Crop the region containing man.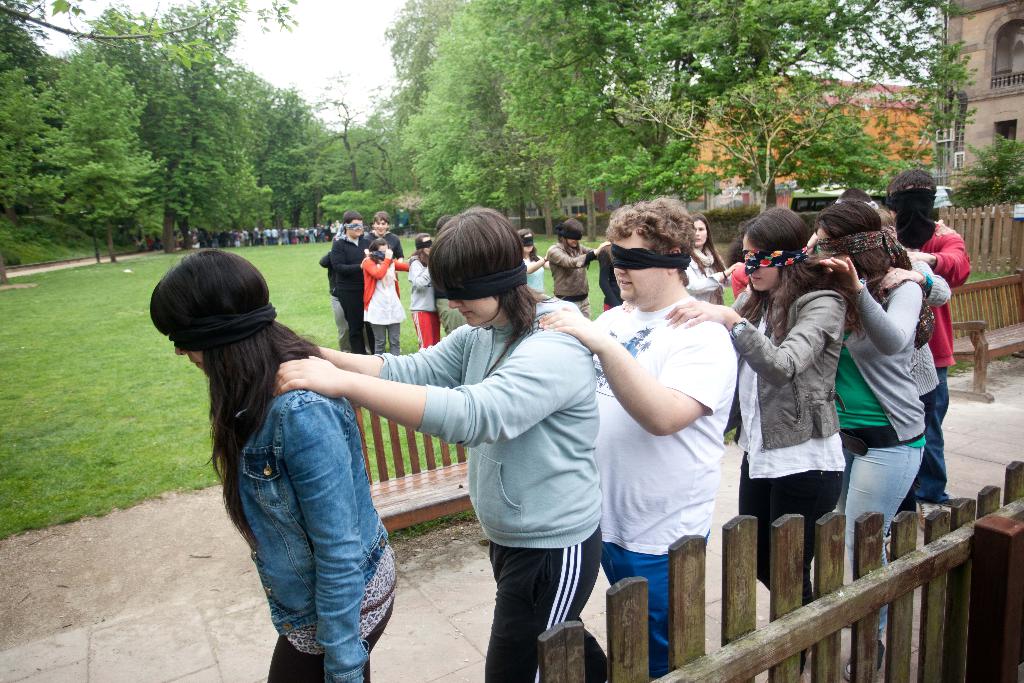
Crop region: <box>362,210,403,265</box>.
